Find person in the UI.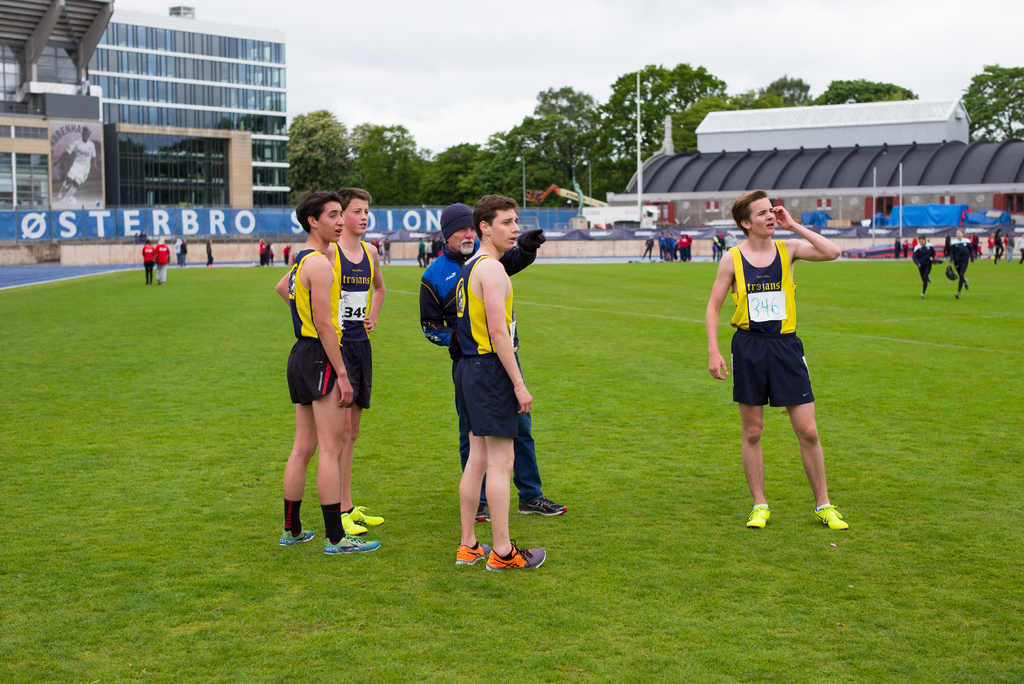
UI element at 257:234:280:268.
